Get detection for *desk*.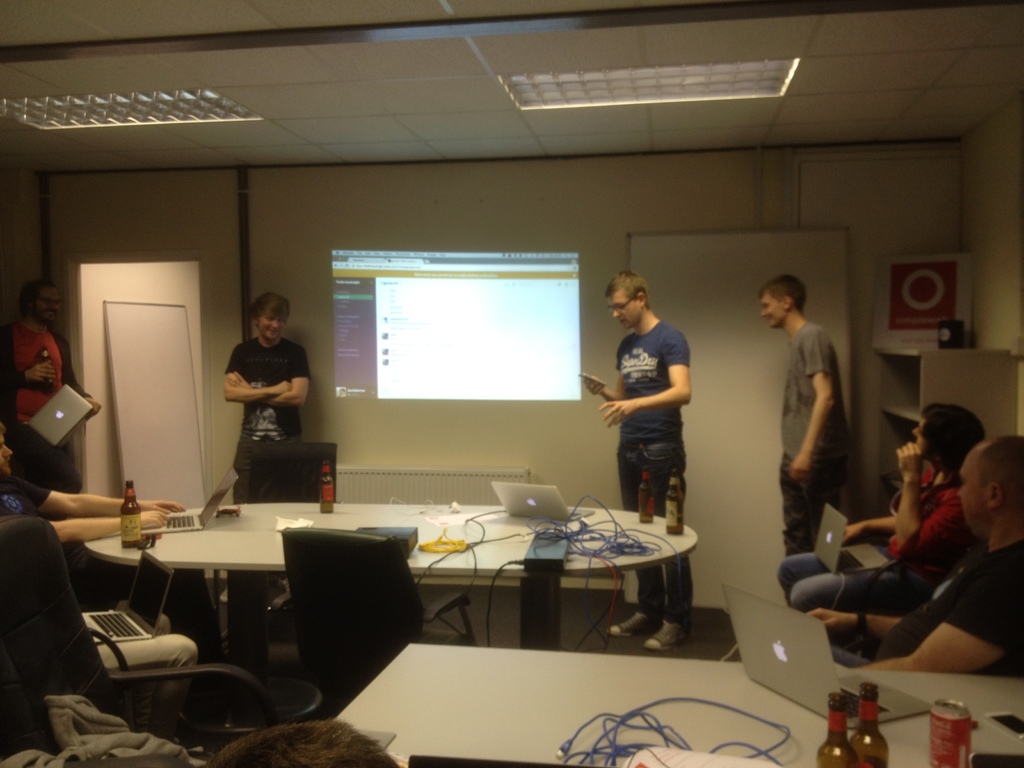
Detection: left=121, top=412, right=684, bottom=678.
